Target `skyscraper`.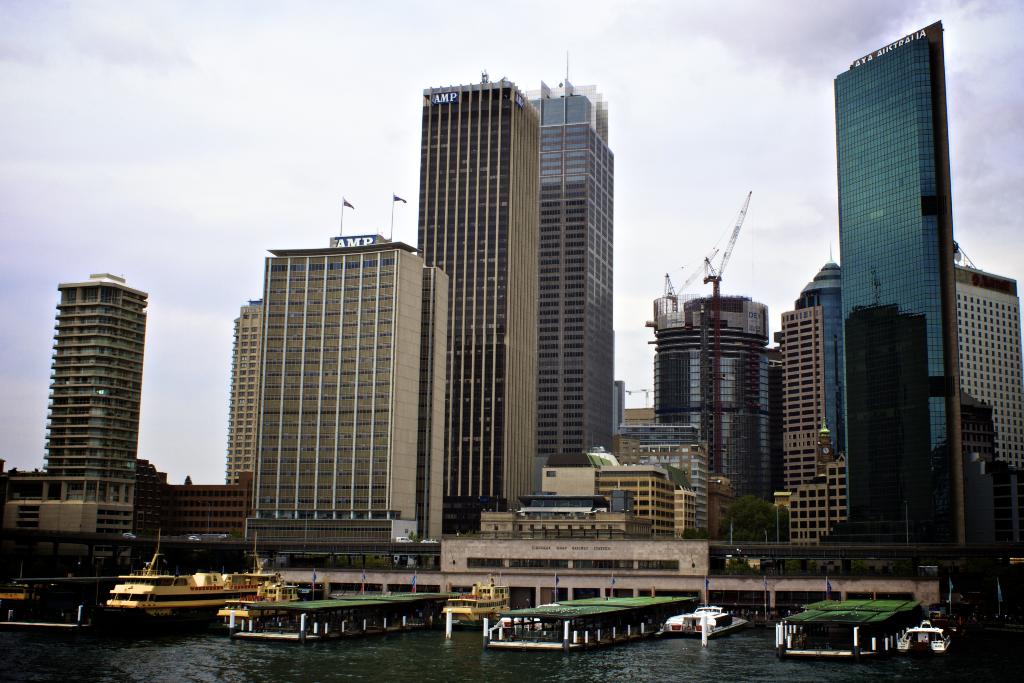
Target region: {"x1": 794, "y1": 4, "x2": 994, "y2": 588}.
